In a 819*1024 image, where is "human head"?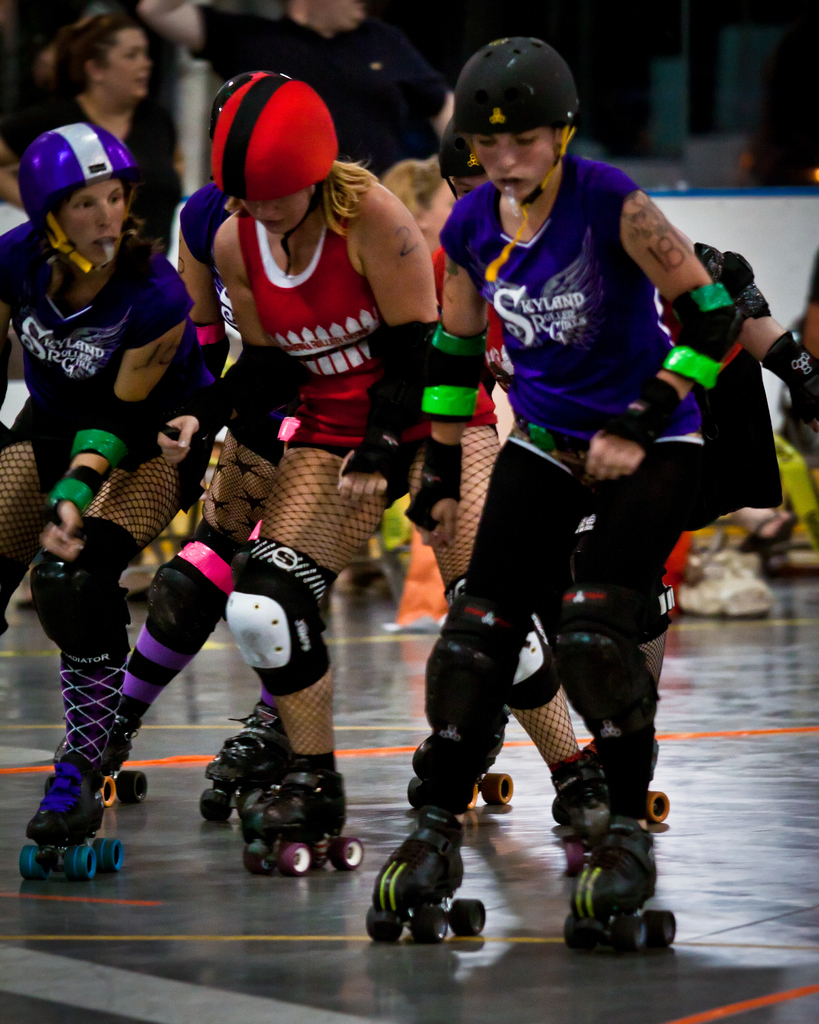
<region>383, 156, 455, 239</region>.
